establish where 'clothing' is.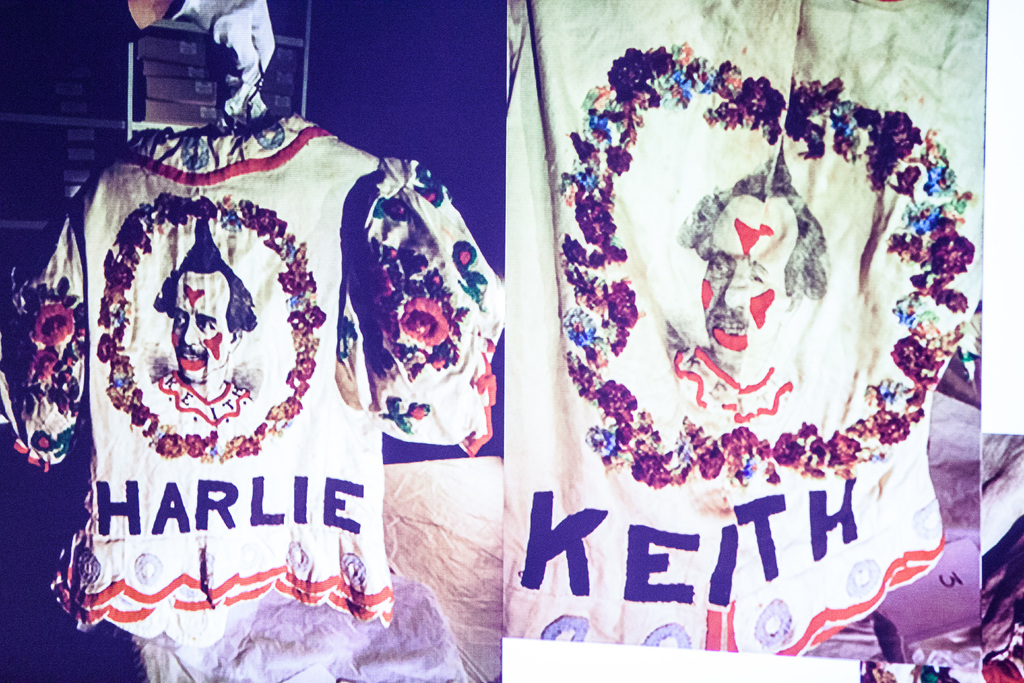
Established at 503,0,985,665.
